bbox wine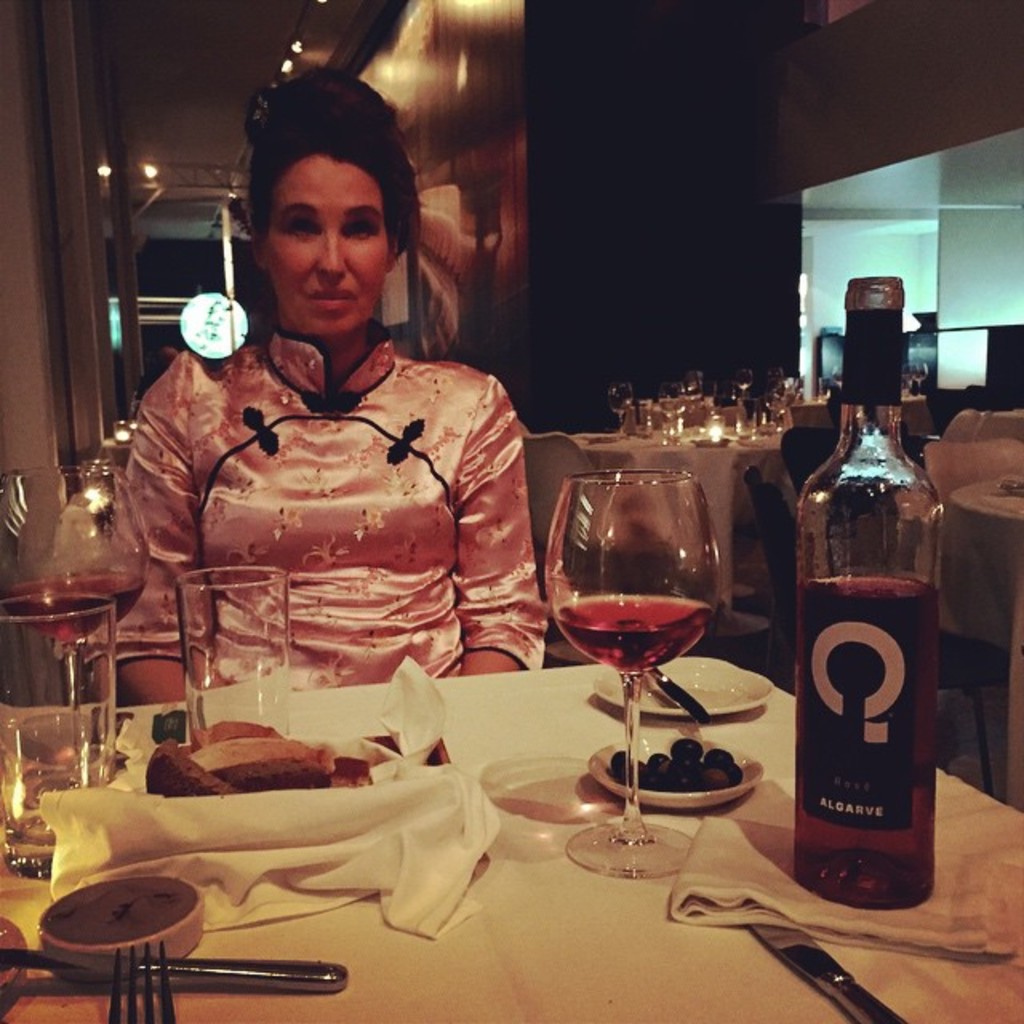
detection(0, 565, 142, 646)
